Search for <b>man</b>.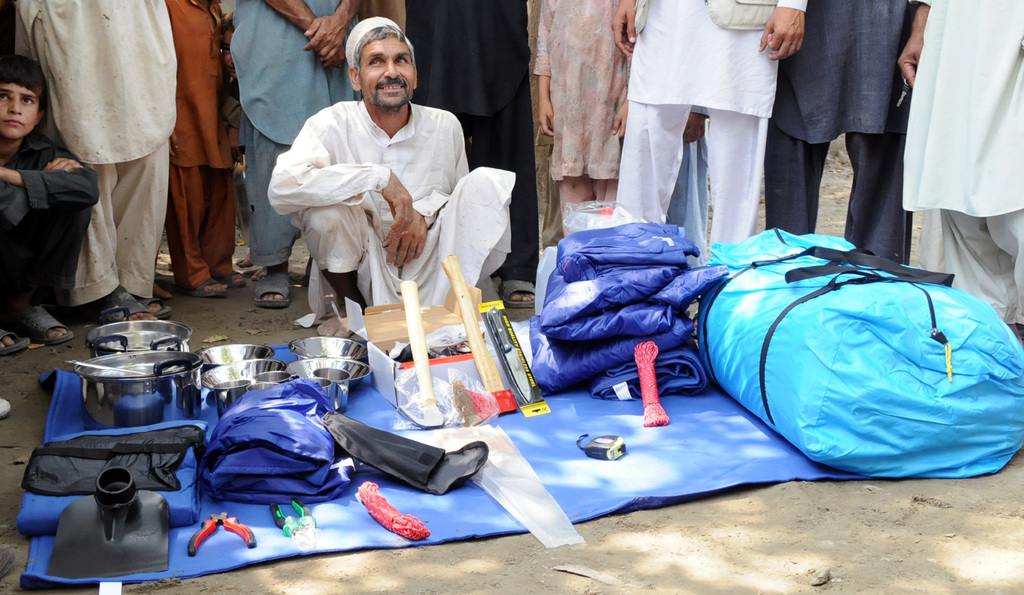
Found at {"left": 157, "top": 0, "right": 224, "bottom": 294}.
